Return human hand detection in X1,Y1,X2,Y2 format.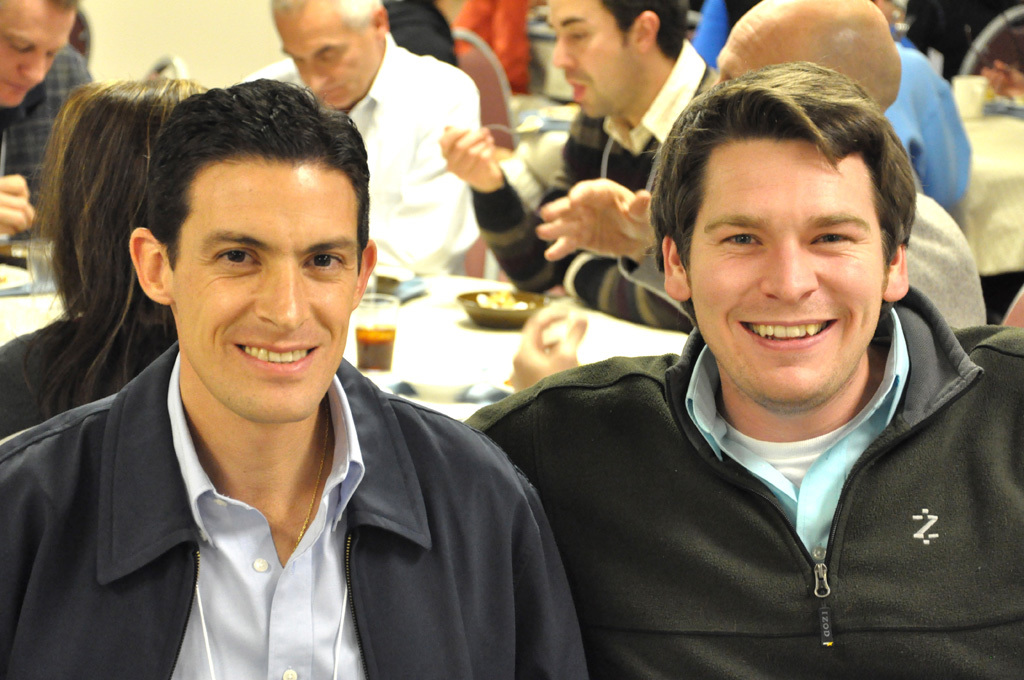
509,297,589,393.
